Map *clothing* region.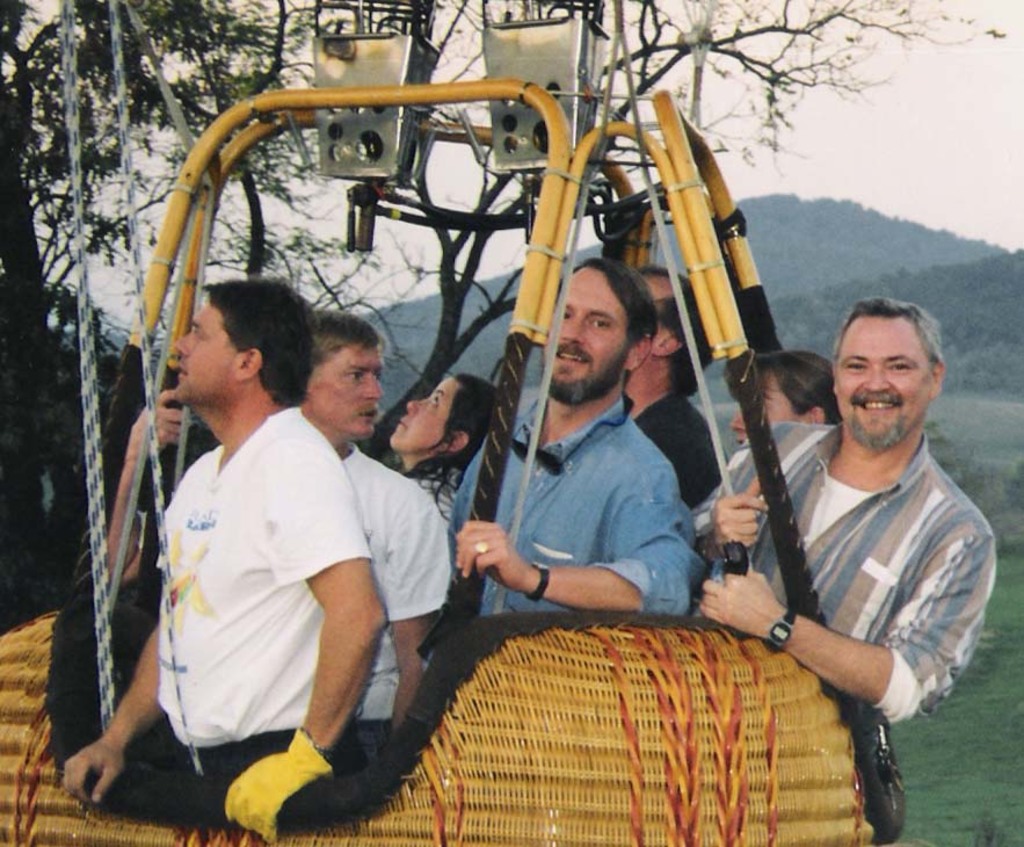
Mapped to 324, 434, 459, 729.
